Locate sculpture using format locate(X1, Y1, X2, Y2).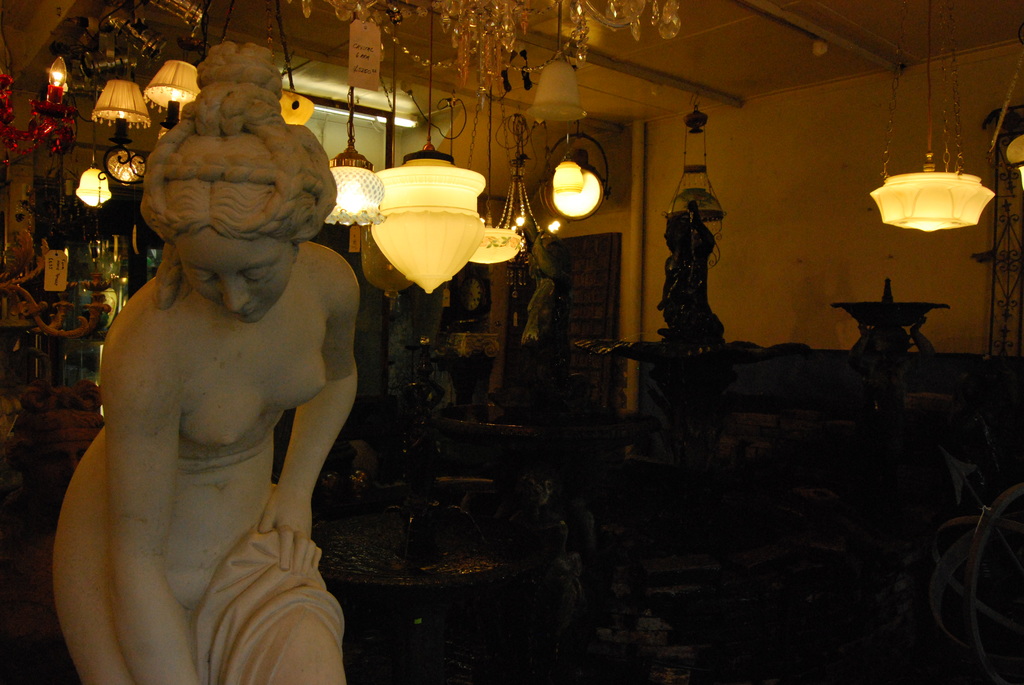
locate(44, 64, 385, 675).
